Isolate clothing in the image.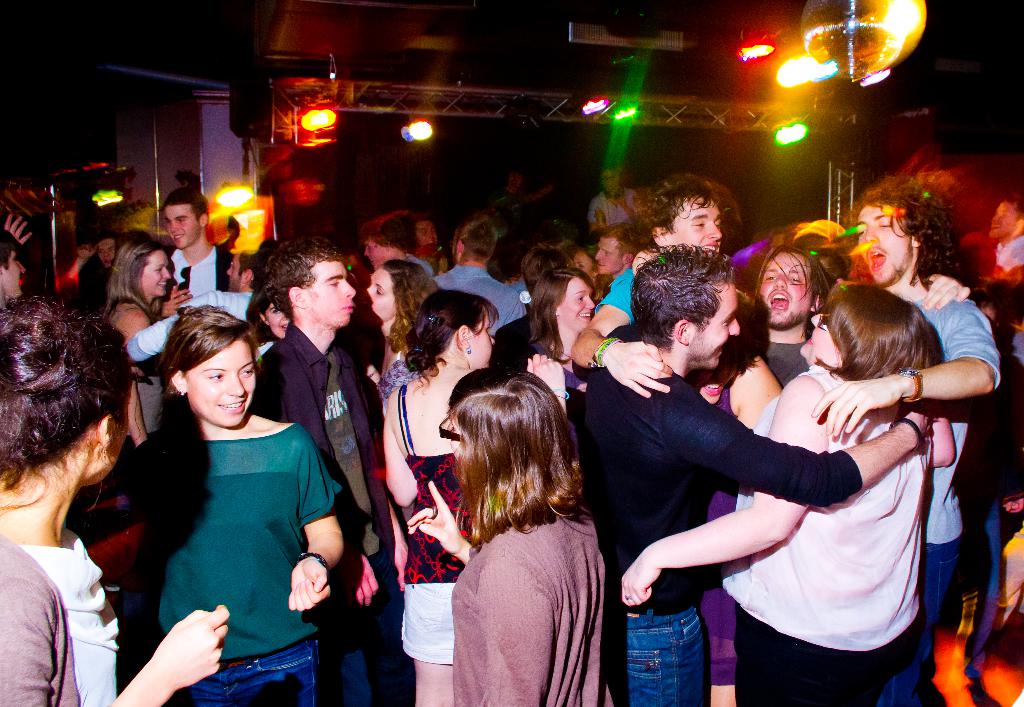
Isolated region: locate(123, 392, 336, 683).
